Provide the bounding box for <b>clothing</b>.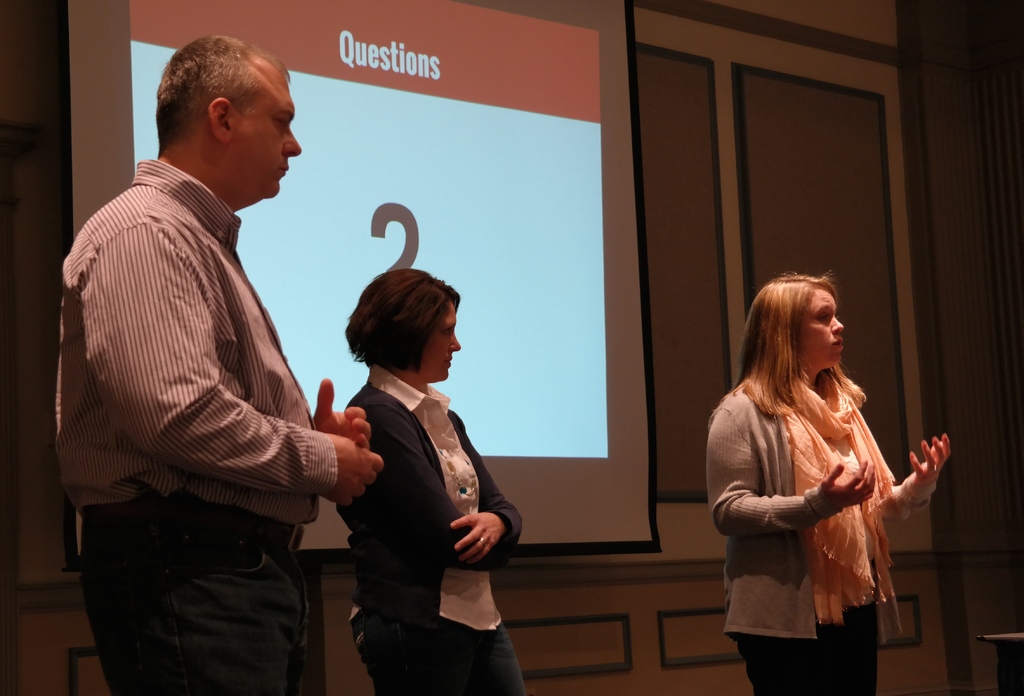
l=716, t=348, r=947, b=665.
